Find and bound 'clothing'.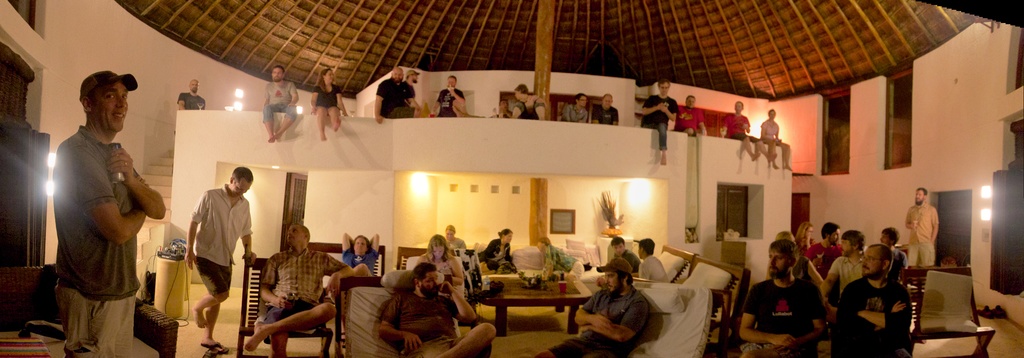
Bound: [left=401, top=80, right=415, bottom=104].
